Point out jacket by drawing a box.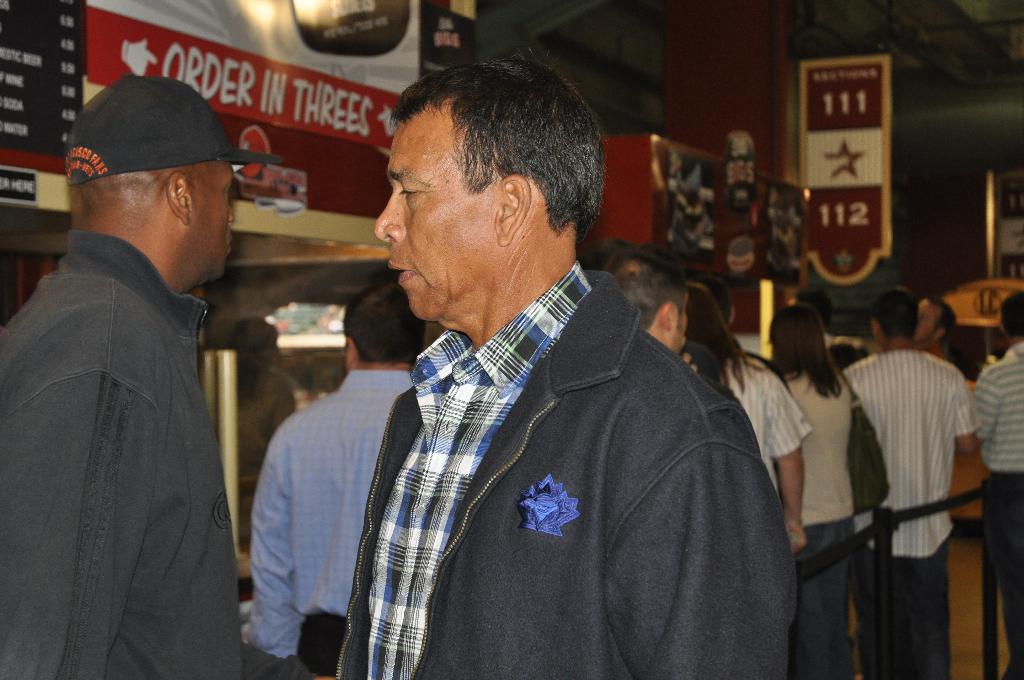
x1=272, y1=239, x2=796, y2=676.
